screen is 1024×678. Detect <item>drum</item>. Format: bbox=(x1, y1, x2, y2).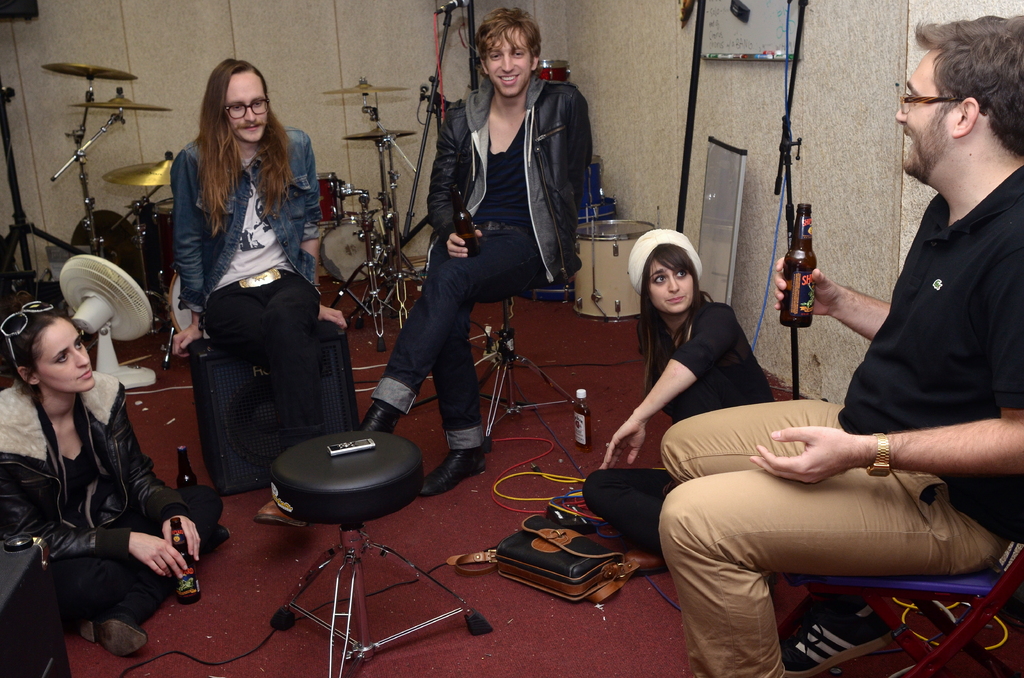
bbox=(581, 146, 604, 217).
